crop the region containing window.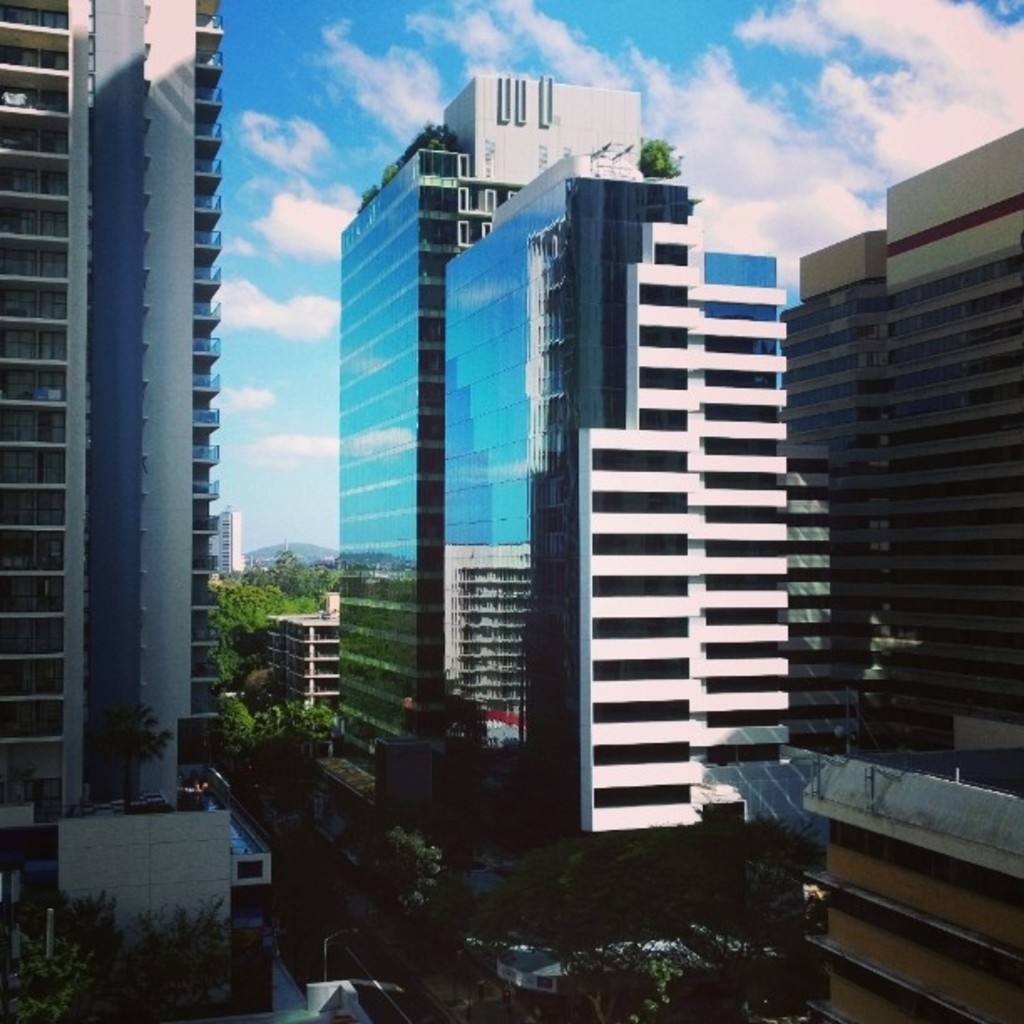
Crop region: region(0, 403, 64, 437).
